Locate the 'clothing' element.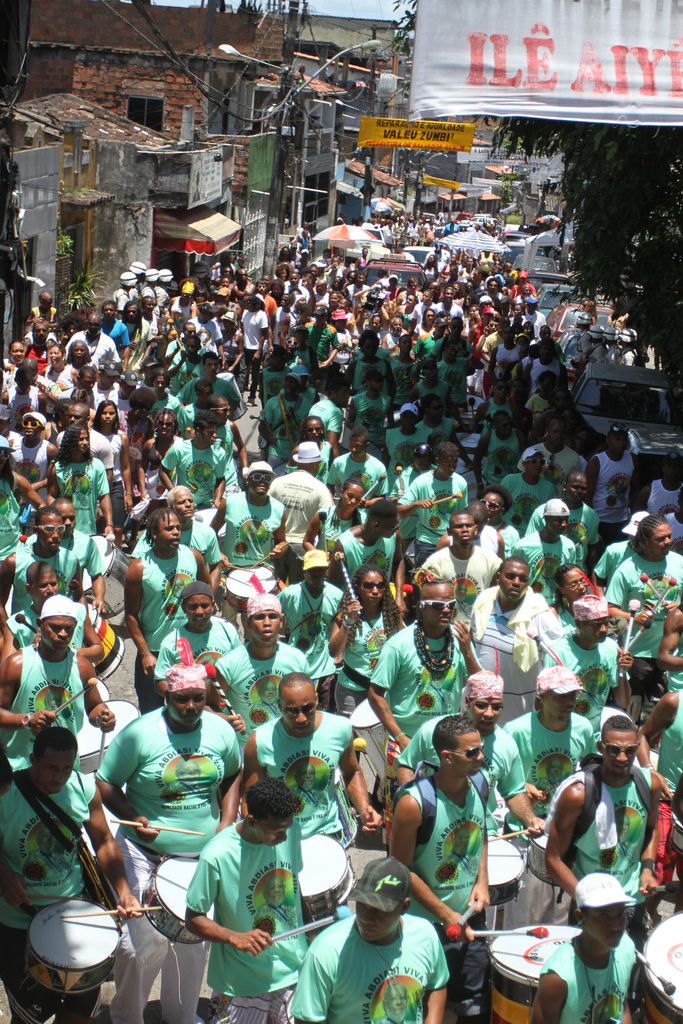
Element bbox: crop(656, 686, 682, 795).
